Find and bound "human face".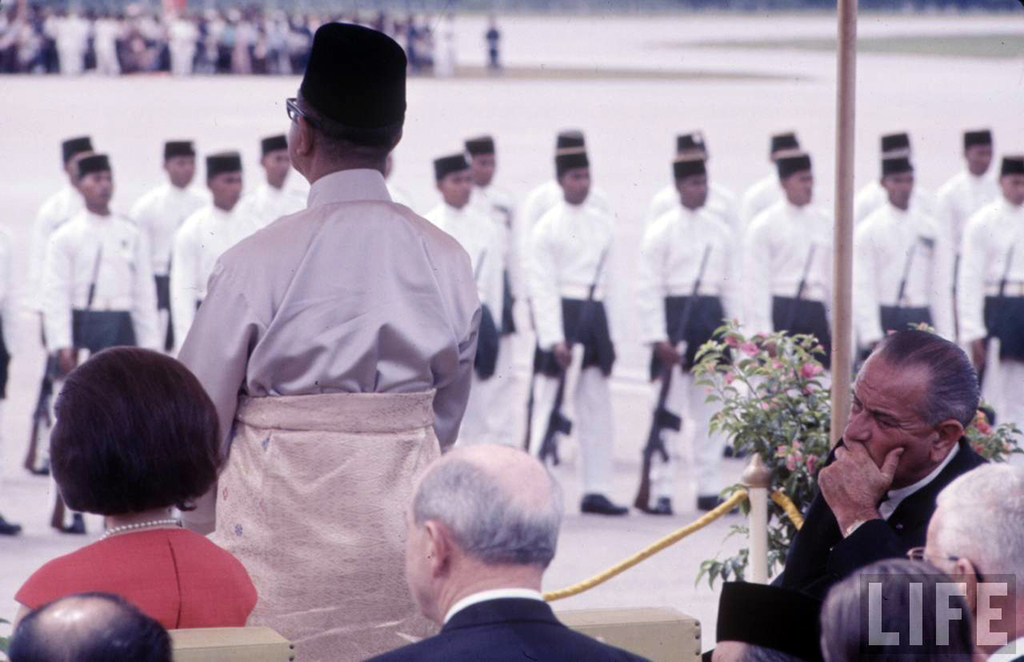
Bound: (left=168, top=153, right=194, bottom=184).
